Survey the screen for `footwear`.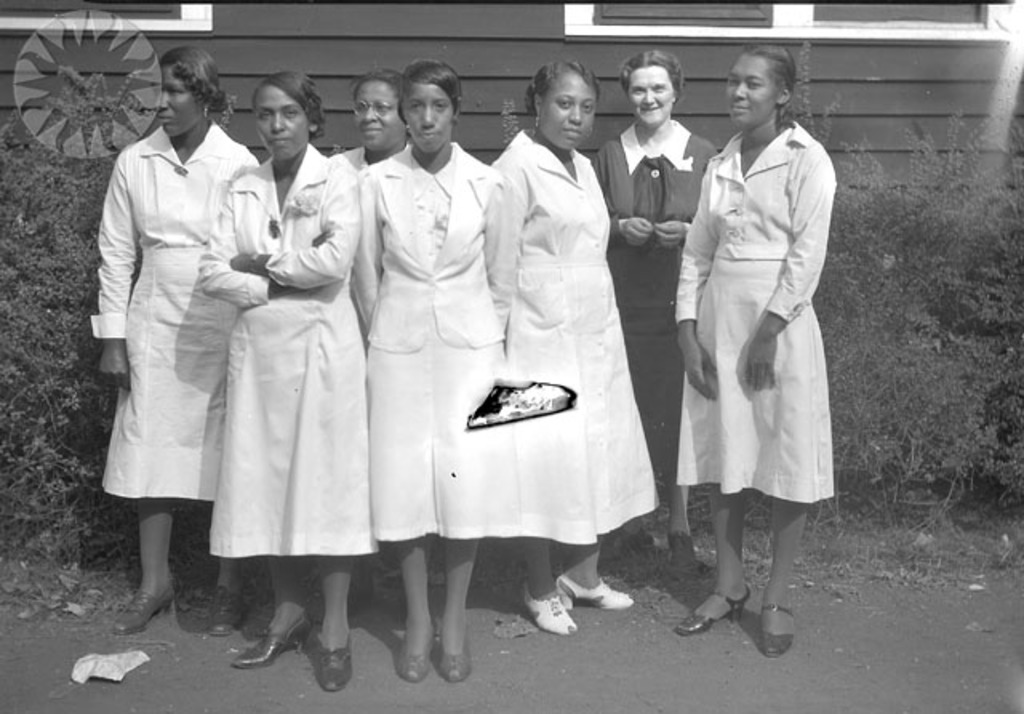
Survey found: left=438, top=613, right=472, bottom=685.
